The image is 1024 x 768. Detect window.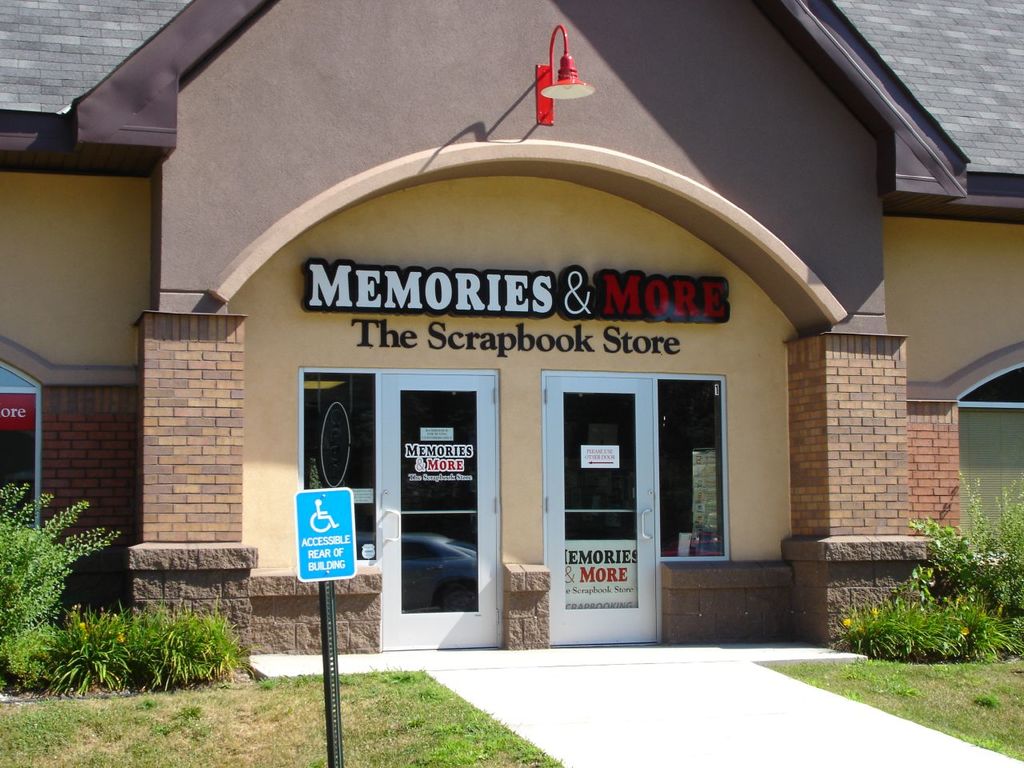
Detection: x1=653, y1=378, x2=730, y2=559.
